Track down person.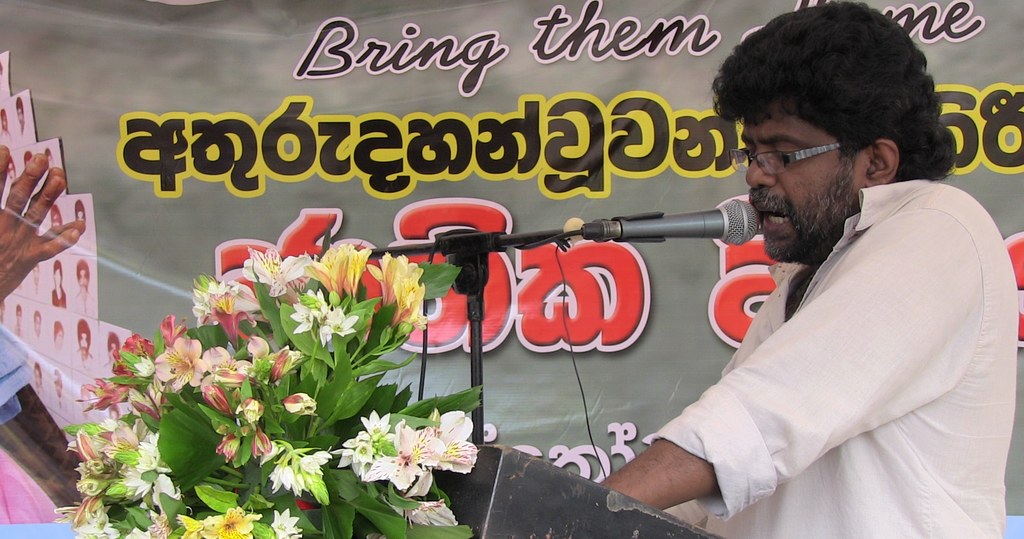
Tracked to BBox(16, 94, 31, 130).
